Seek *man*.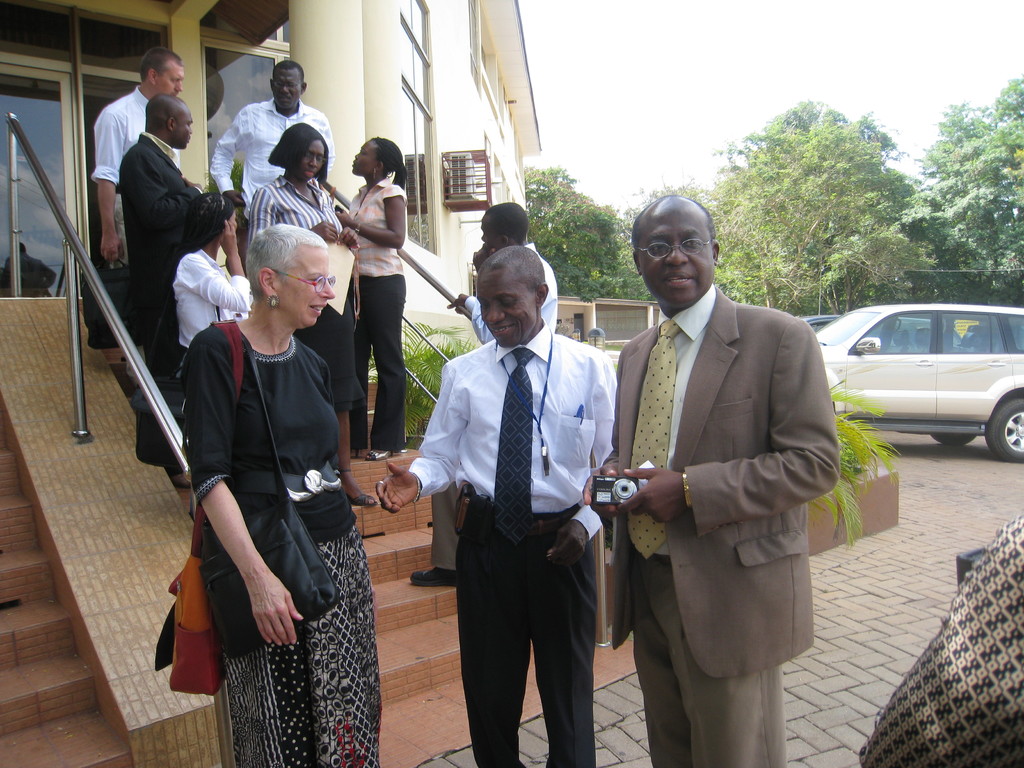
box=[410, 202, 557, 589].
